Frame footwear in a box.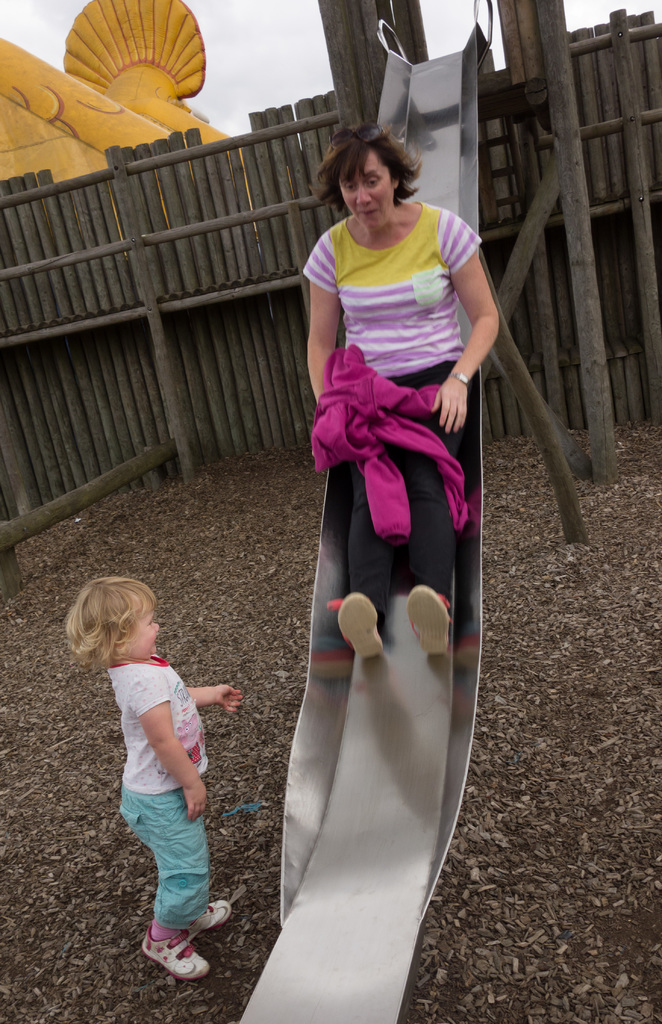
pyautogui.locateOnScreen(188, 900, 231, 942).
